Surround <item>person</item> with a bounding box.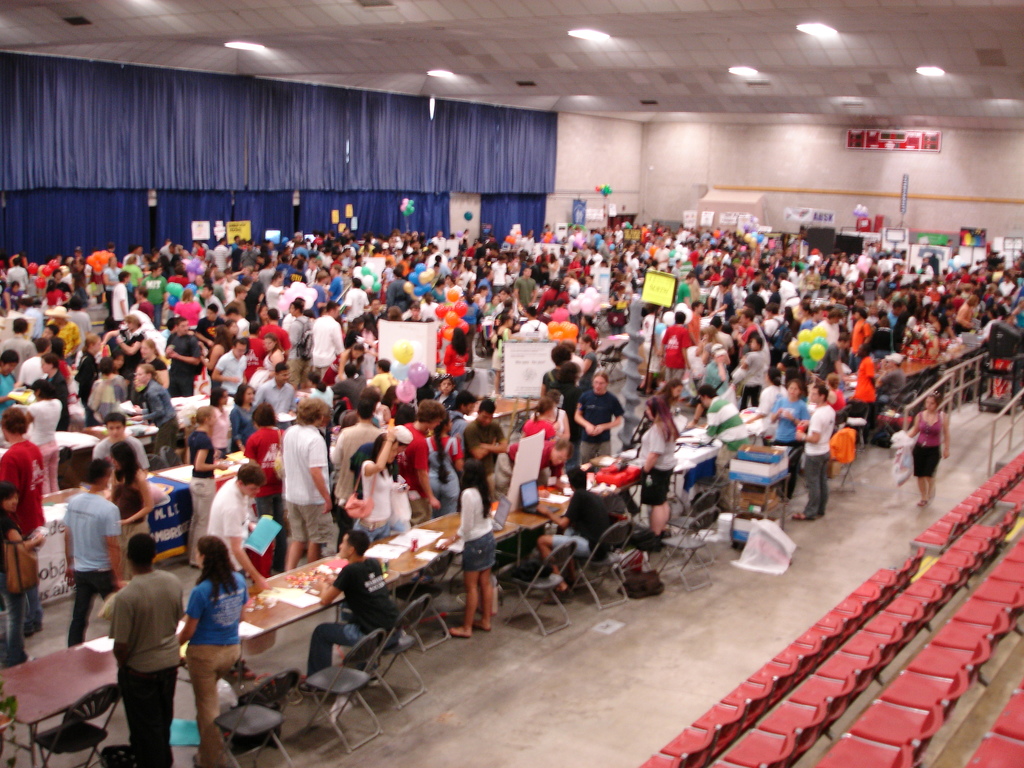
{"left": 261, "top": 307, "right": 287, "bottom": 355}.
